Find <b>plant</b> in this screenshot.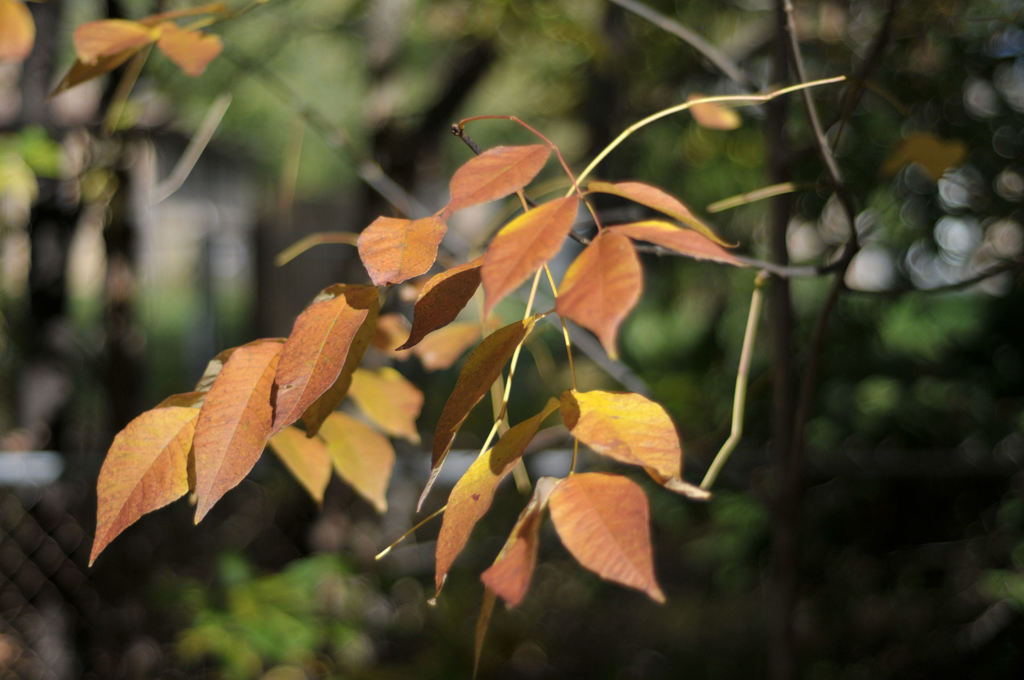
The bounding box for <b>plant</b> is x1=338, y1=51, x2=745, y2=613.
